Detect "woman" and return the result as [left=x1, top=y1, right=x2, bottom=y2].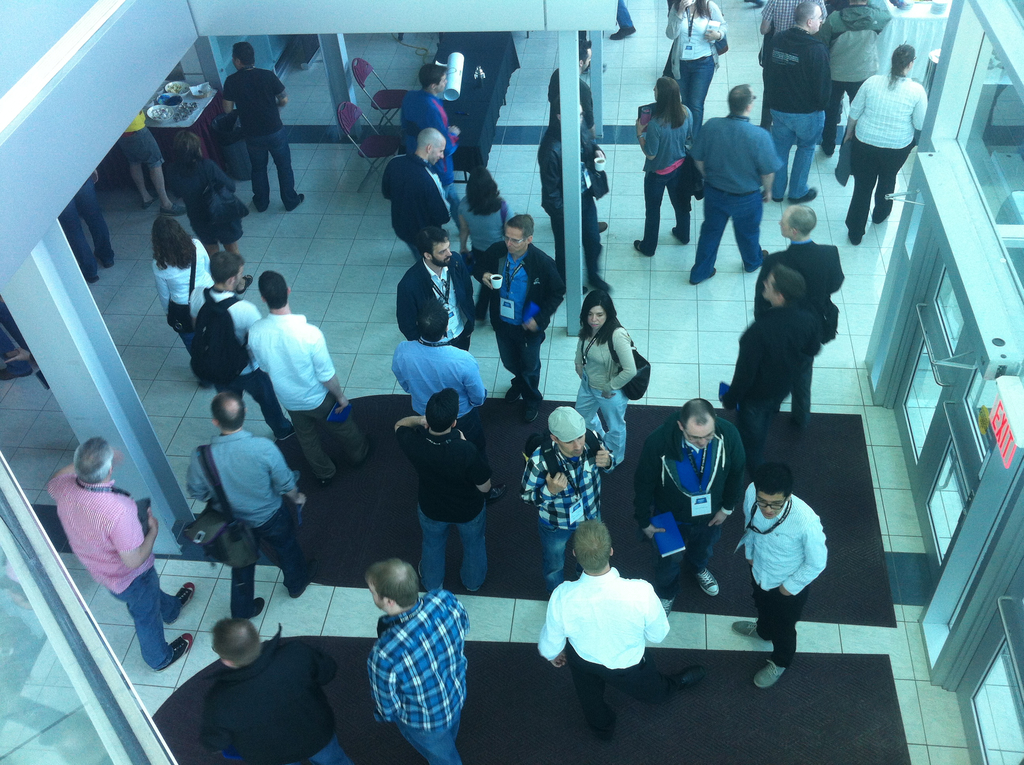
[left=566, top=292, right=660, bottom=478].
